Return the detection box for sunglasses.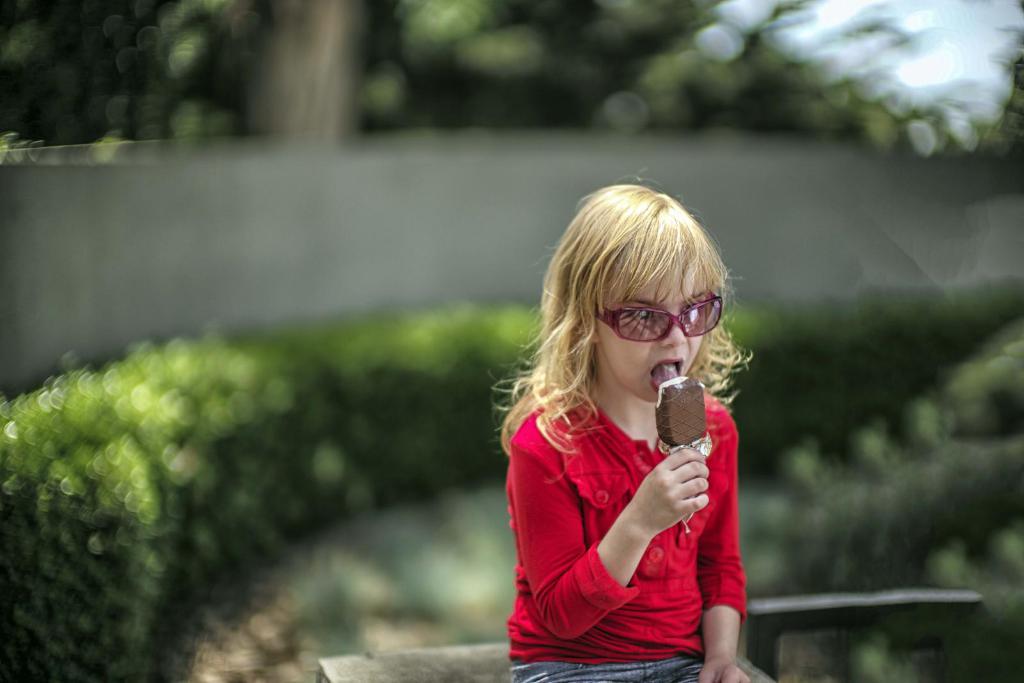
bbox=(597, 294, 724, 342).
